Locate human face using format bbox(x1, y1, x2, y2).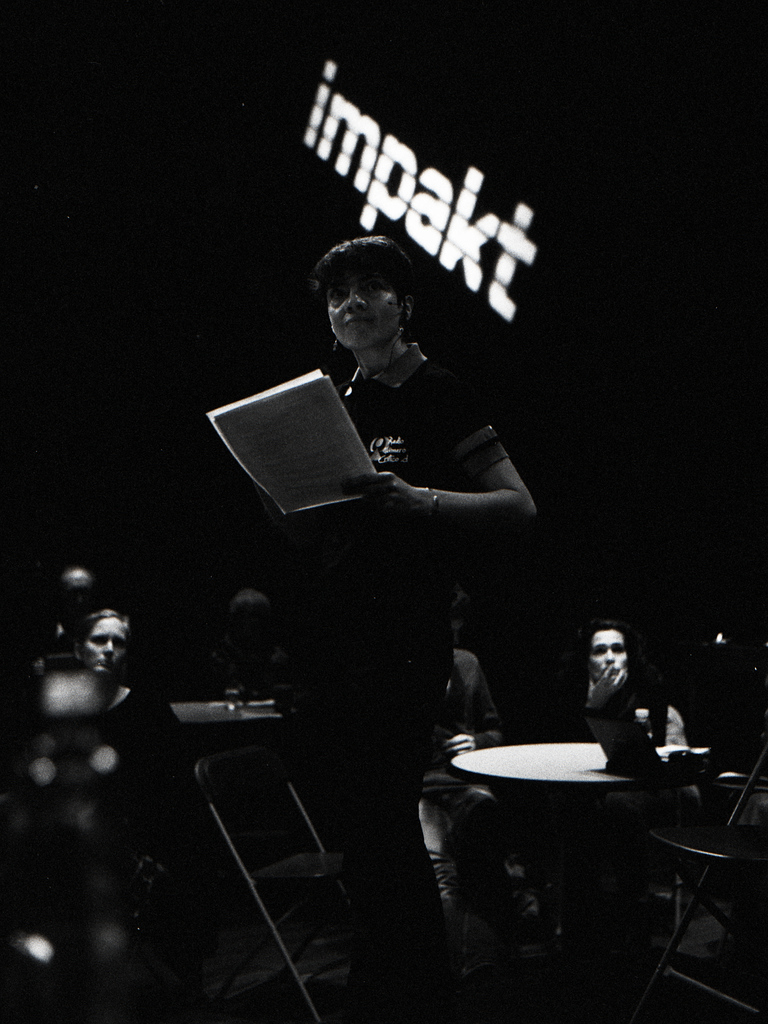
bbox(232, 598, 267, 639).
